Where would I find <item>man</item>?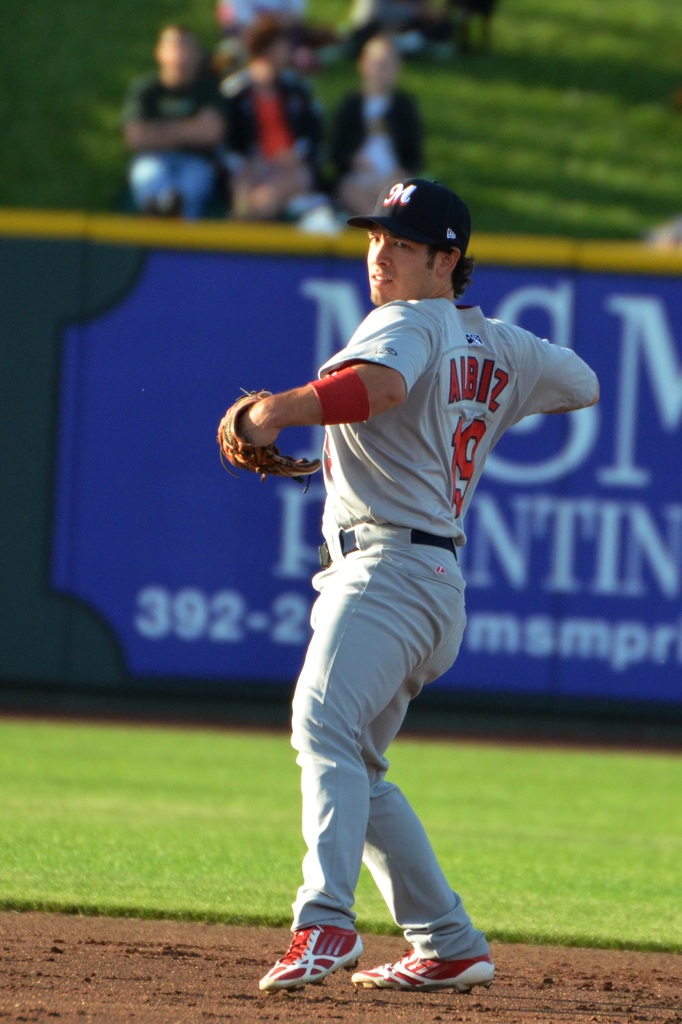
At l=131, t=22, r=225, b=232.
